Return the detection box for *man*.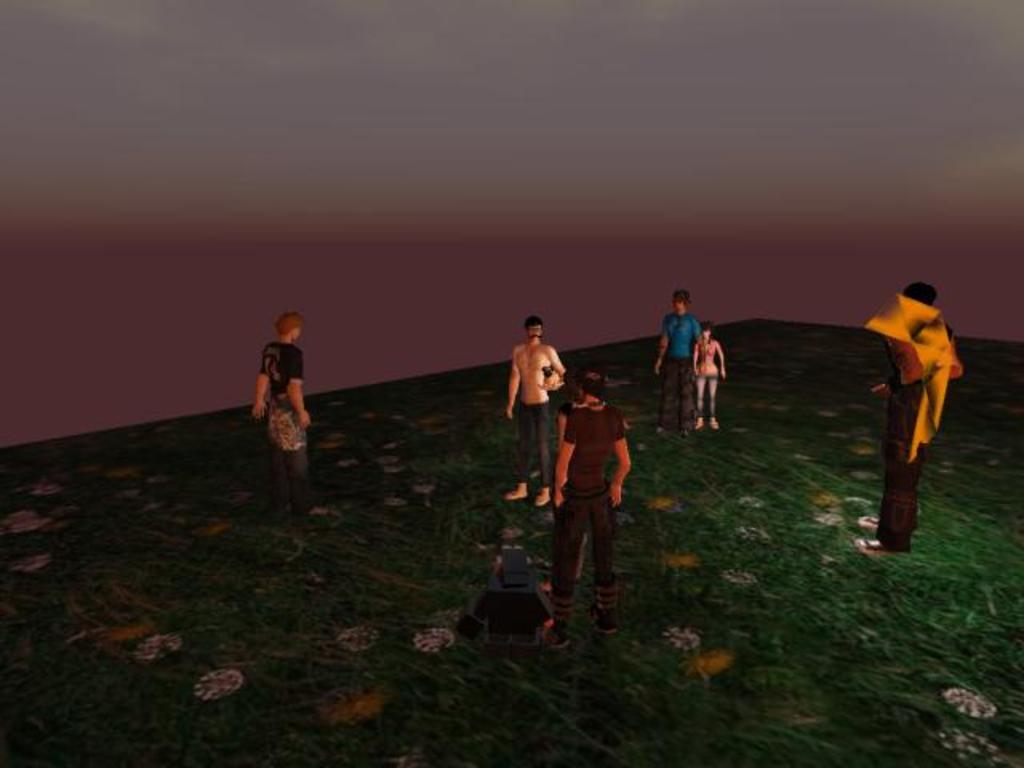
(x1=502, y1=317, x2=566, y2=507).
